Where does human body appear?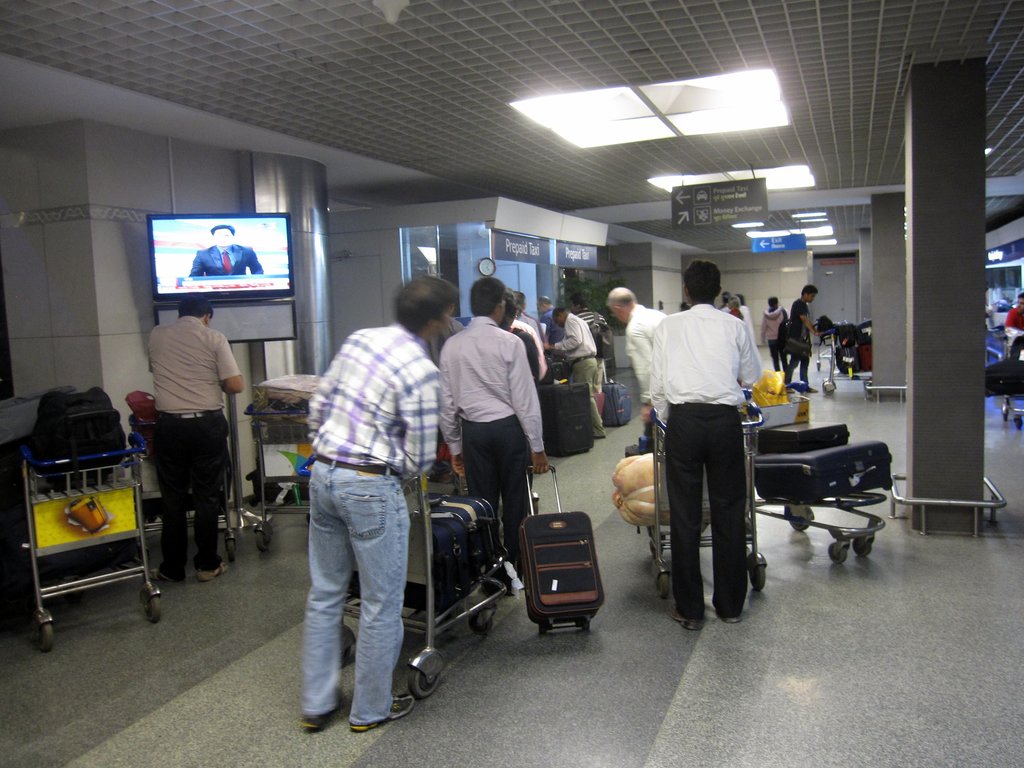
Appears at (1005,292,1023,358).
